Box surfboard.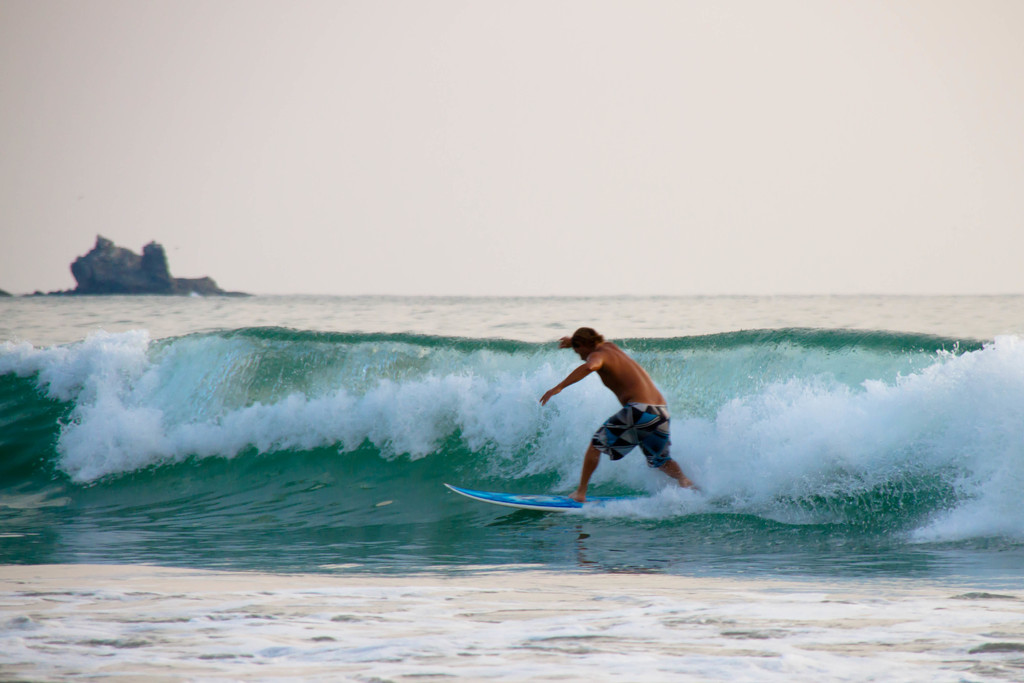
left=442, top=484, right=652, bottom=516.
